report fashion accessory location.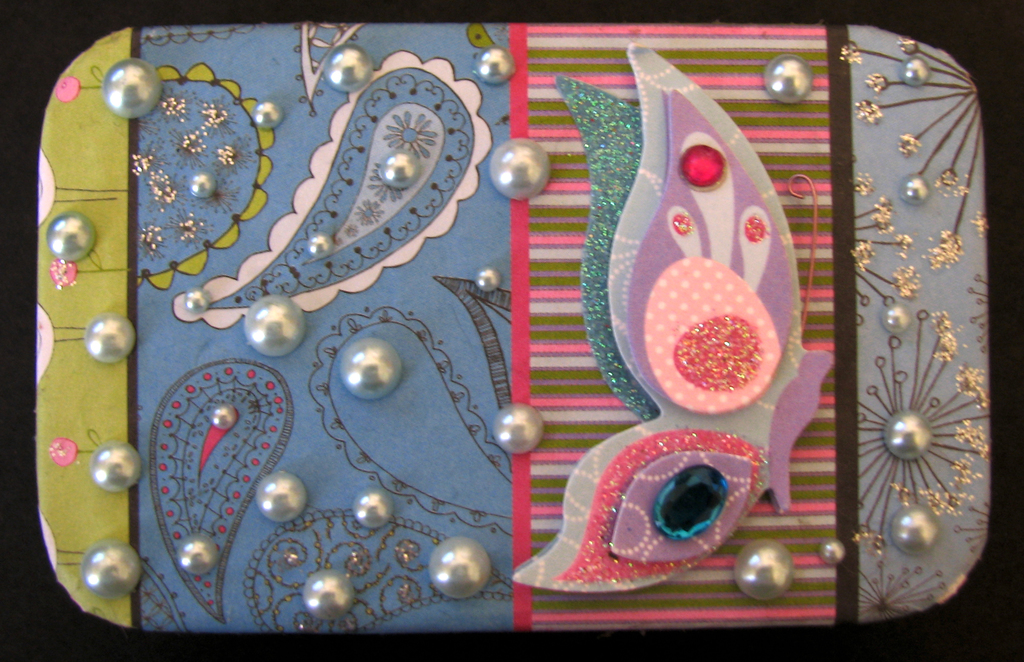
Report: crop(522, 41, 842, 596).
